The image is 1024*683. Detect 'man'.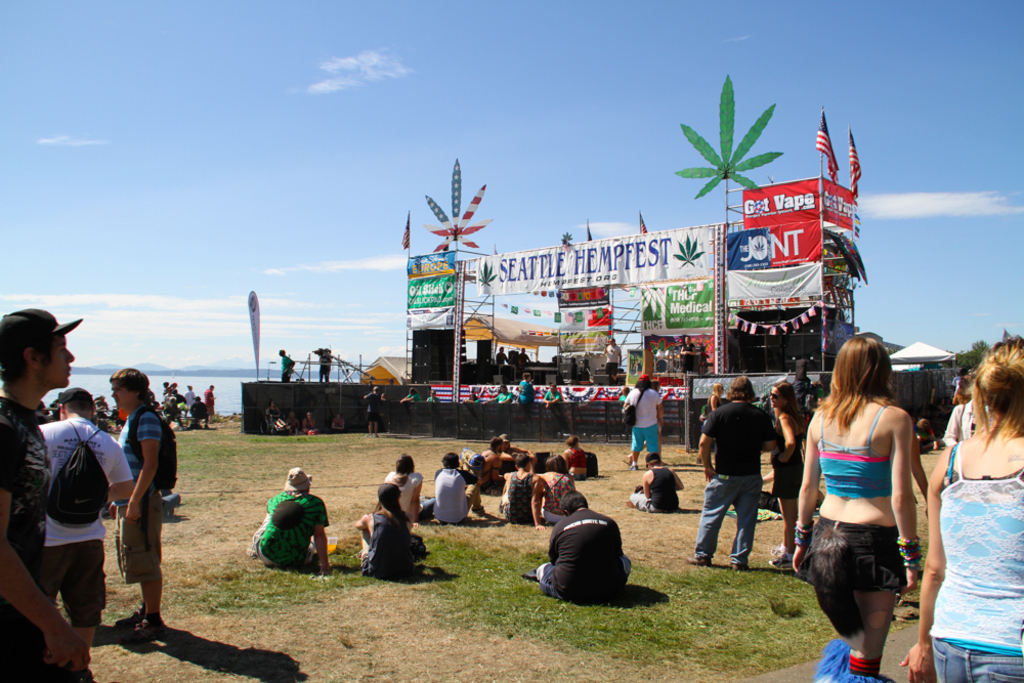
Detection: bbox=(194, 396, 205, 418).
